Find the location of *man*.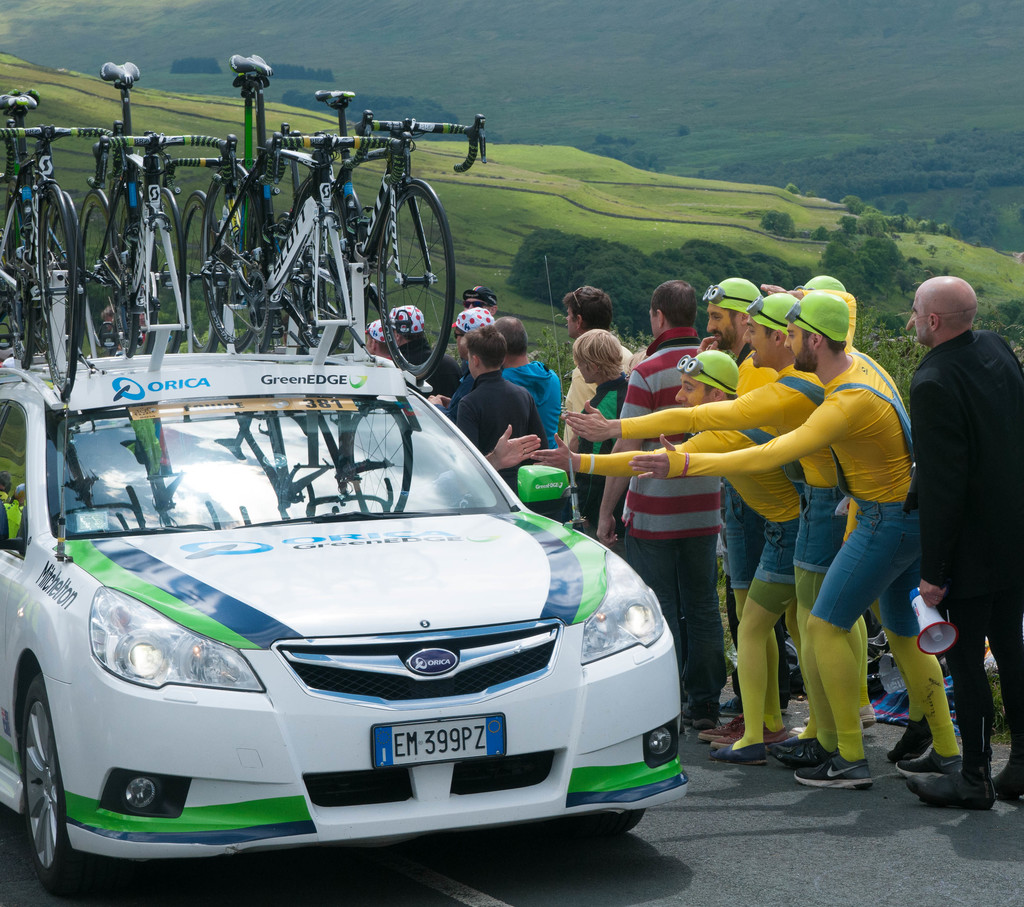
Location: 385 304 459 409.
